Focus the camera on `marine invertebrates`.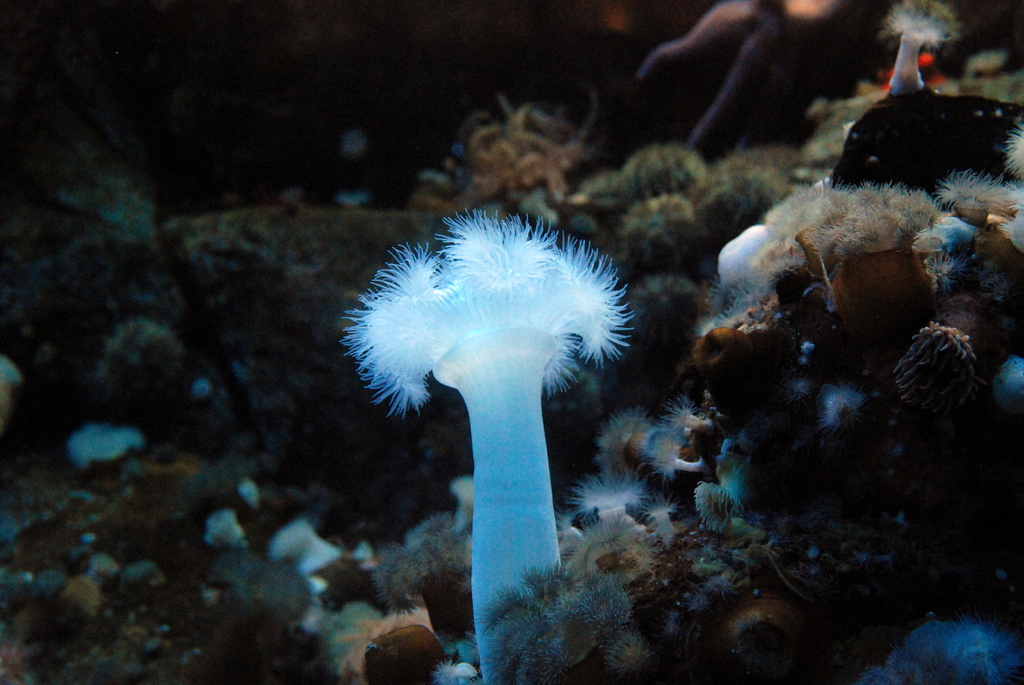
Focus region: [709, 135, 796, 224].
